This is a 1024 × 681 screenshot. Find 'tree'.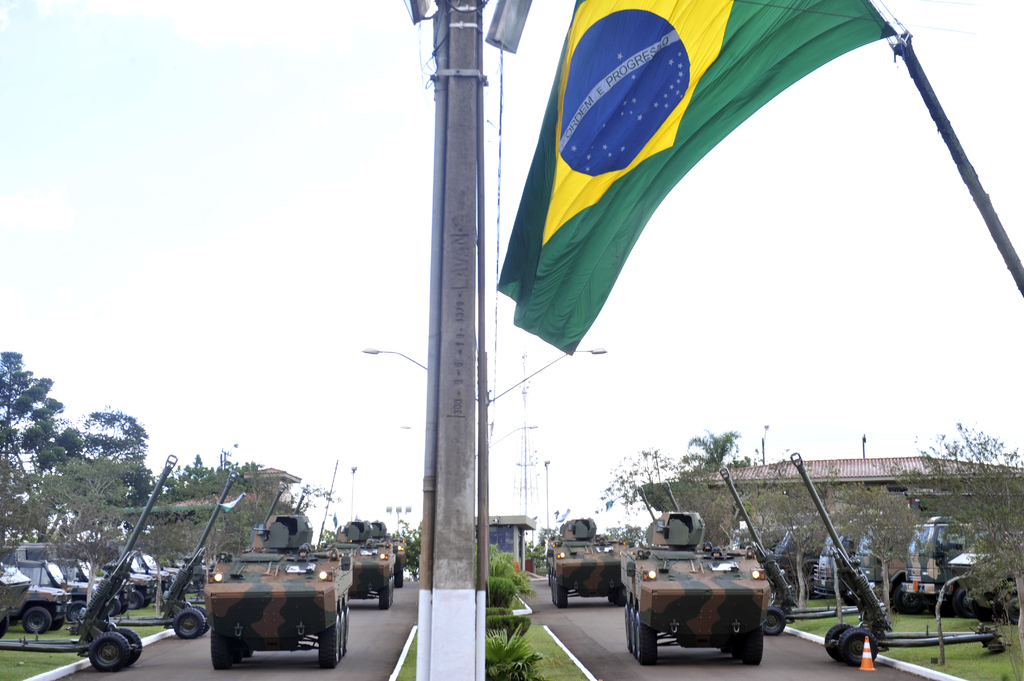
Bounding box: box=[879, 422, 1018, 668].
